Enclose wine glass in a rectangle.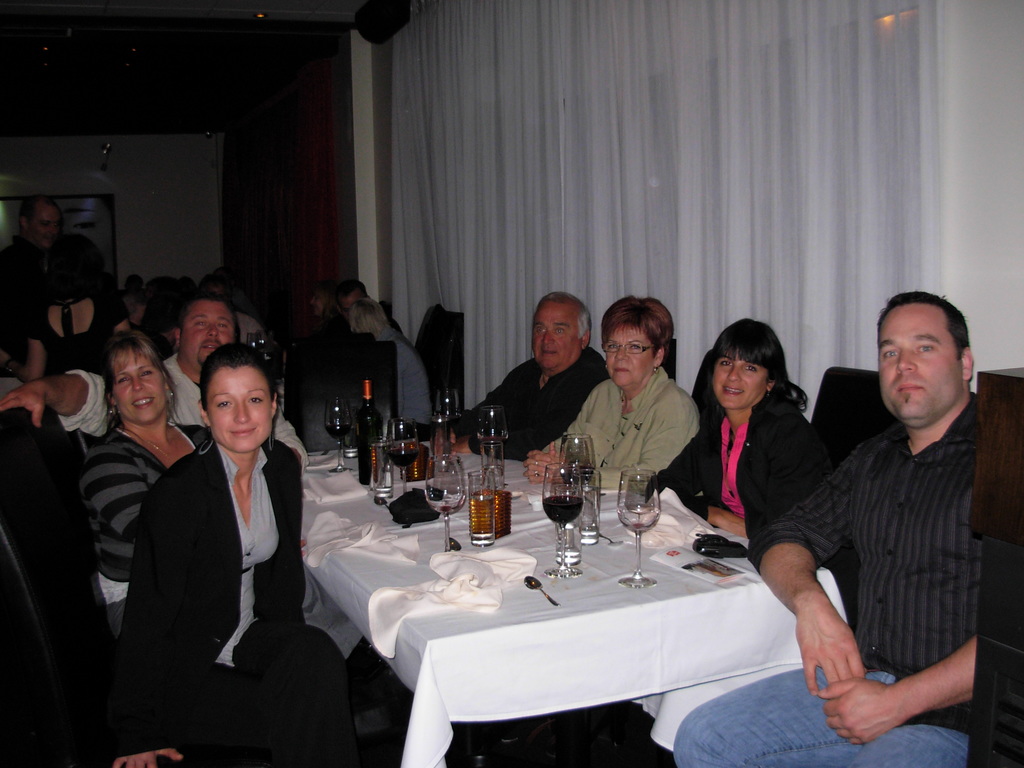
region(424, 457, 461, 554).
